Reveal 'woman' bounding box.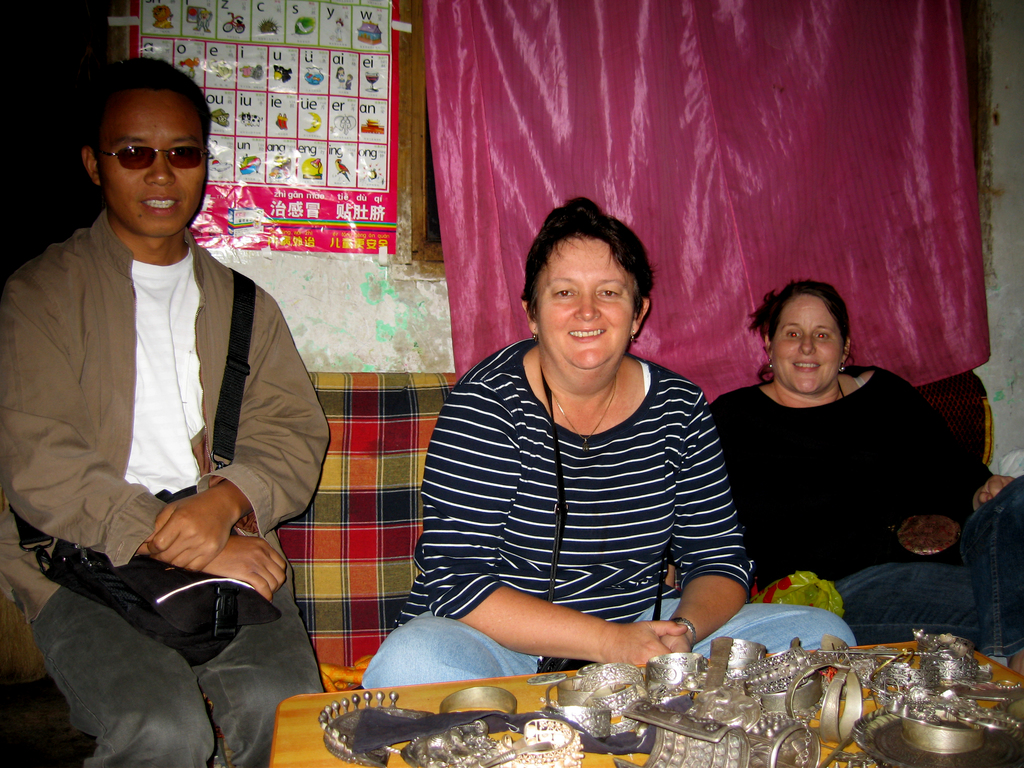
Revealed: <region>695, 273, 1023, 677</region>.
